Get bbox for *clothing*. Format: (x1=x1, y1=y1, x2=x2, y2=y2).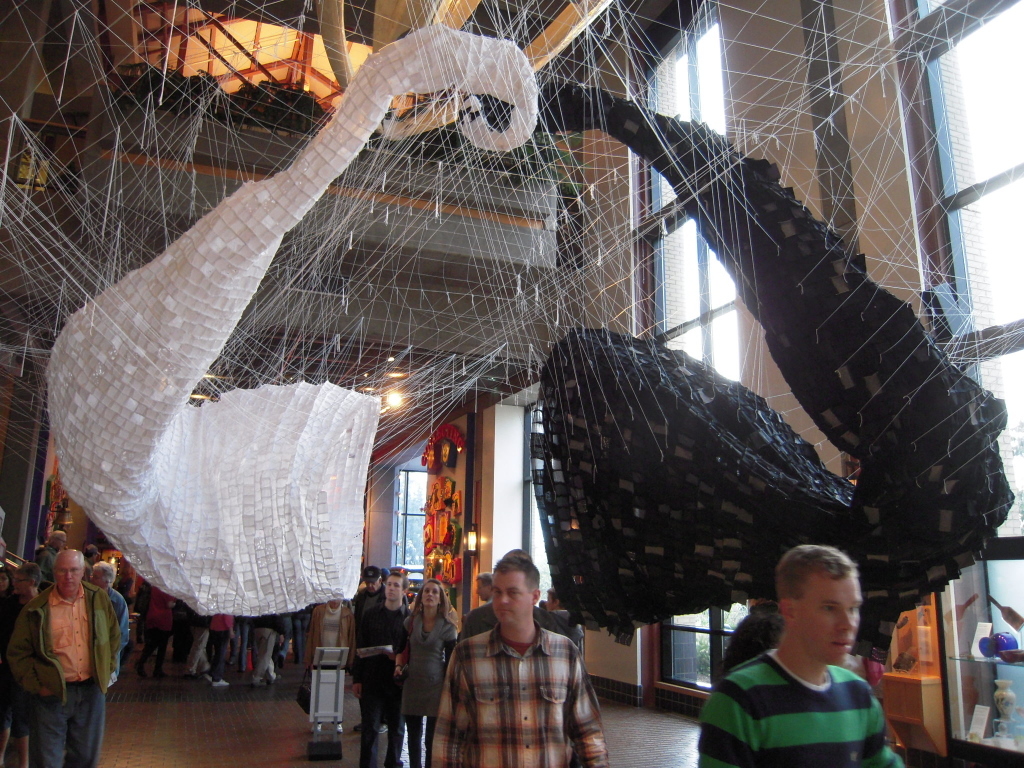
(x1=153, y1=587, x2=176, y2=653).
